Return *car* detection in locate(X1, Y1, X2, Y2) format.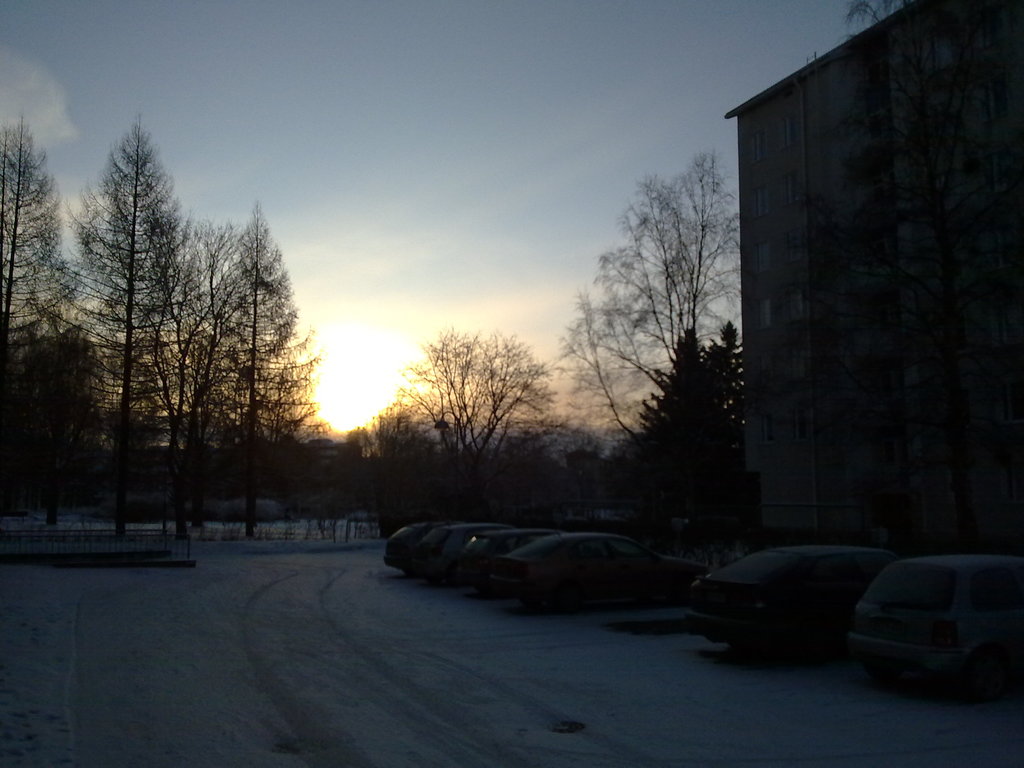
locate(456, 527, 564, 589).
